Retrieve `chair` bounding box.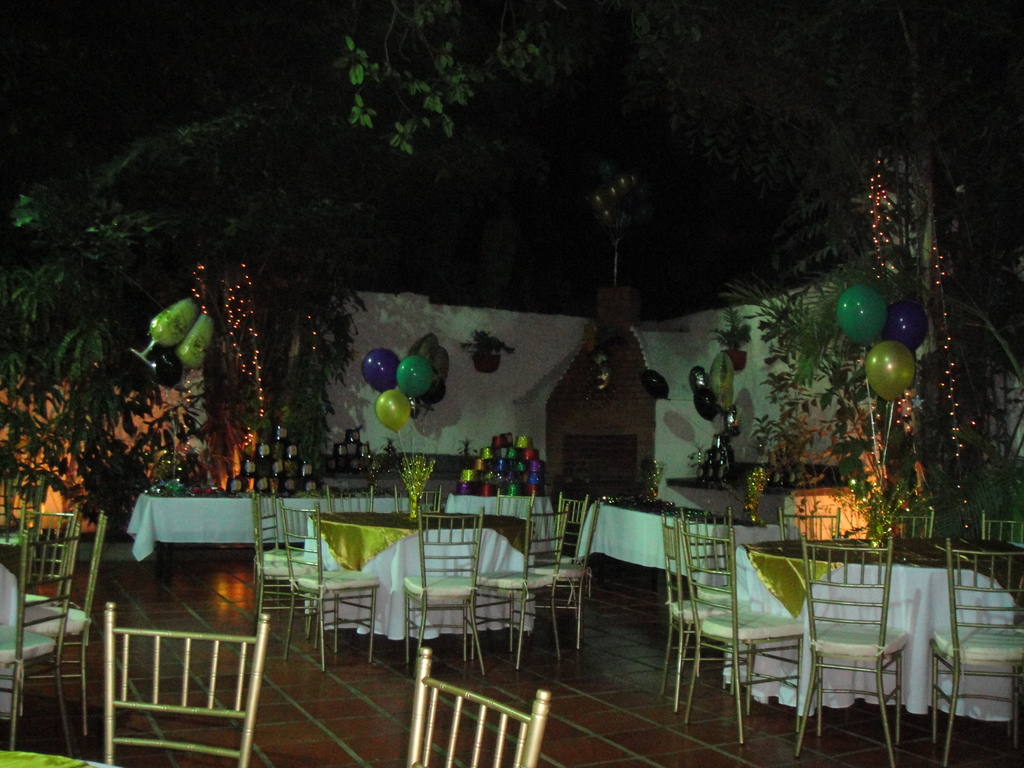
Bounding box: {"left": 792, "top": 532, "right": 910, "bottom": 765}.
